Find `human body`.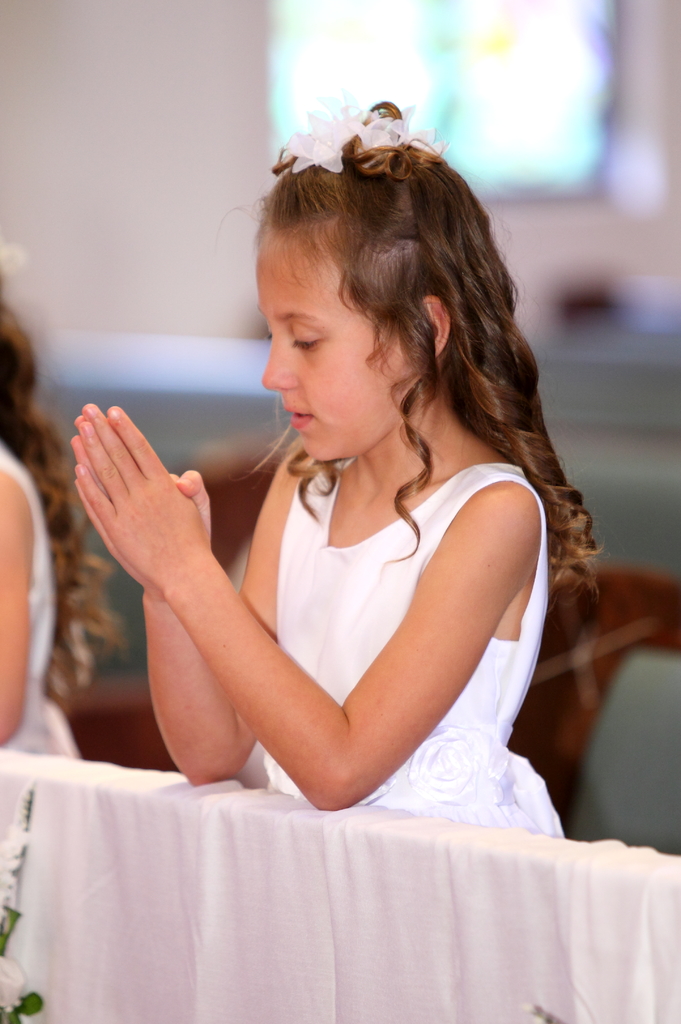
[0, 440, 88, 749].
